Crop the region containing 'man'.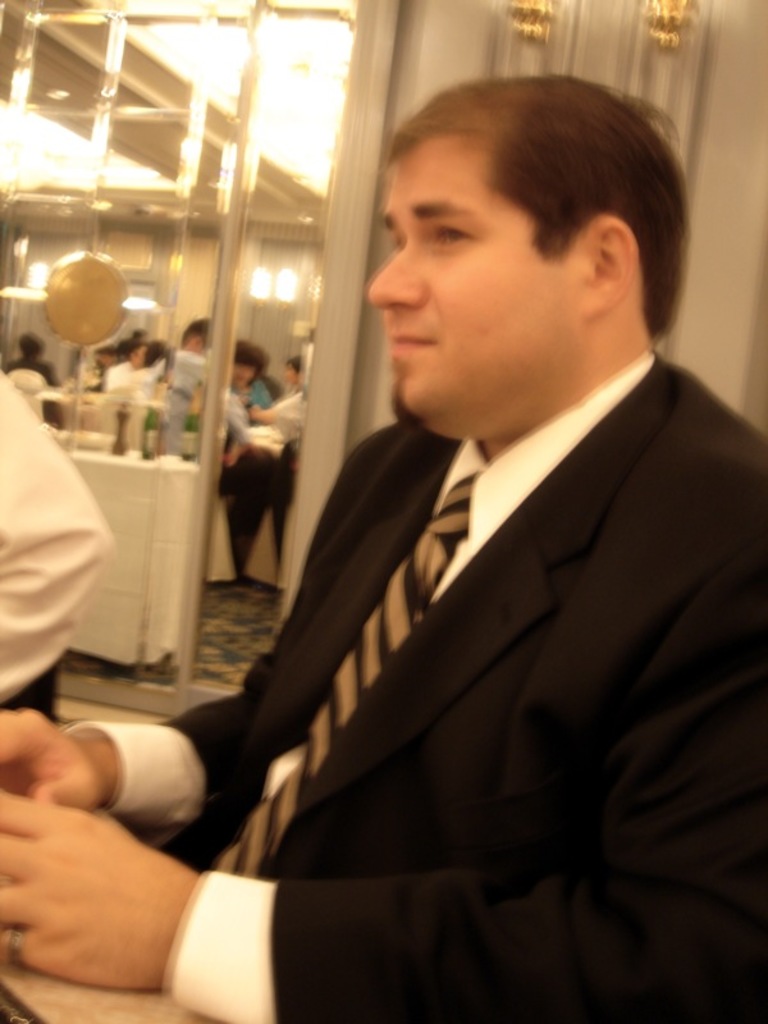
Crop region: (123,83,767,943).
